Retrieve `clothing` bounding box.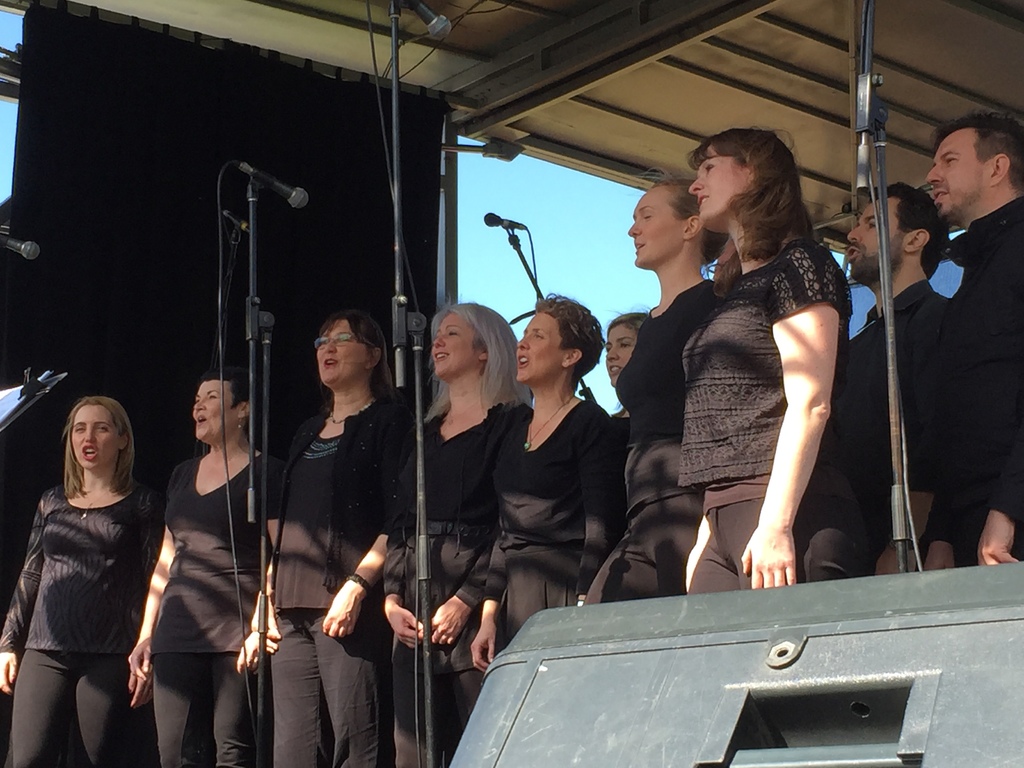
Bounding box: <bbox>157, 454, 287, 655</bbox>.
